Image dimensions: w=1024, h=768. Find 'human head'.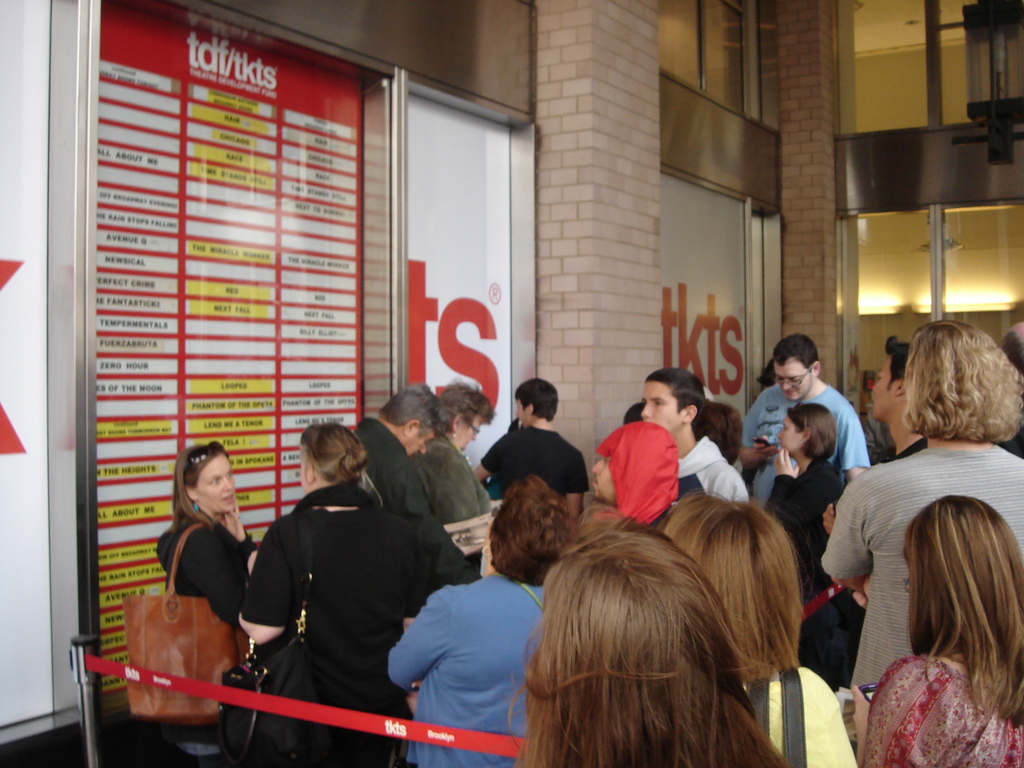
locate(767, 329, 842, 409).
